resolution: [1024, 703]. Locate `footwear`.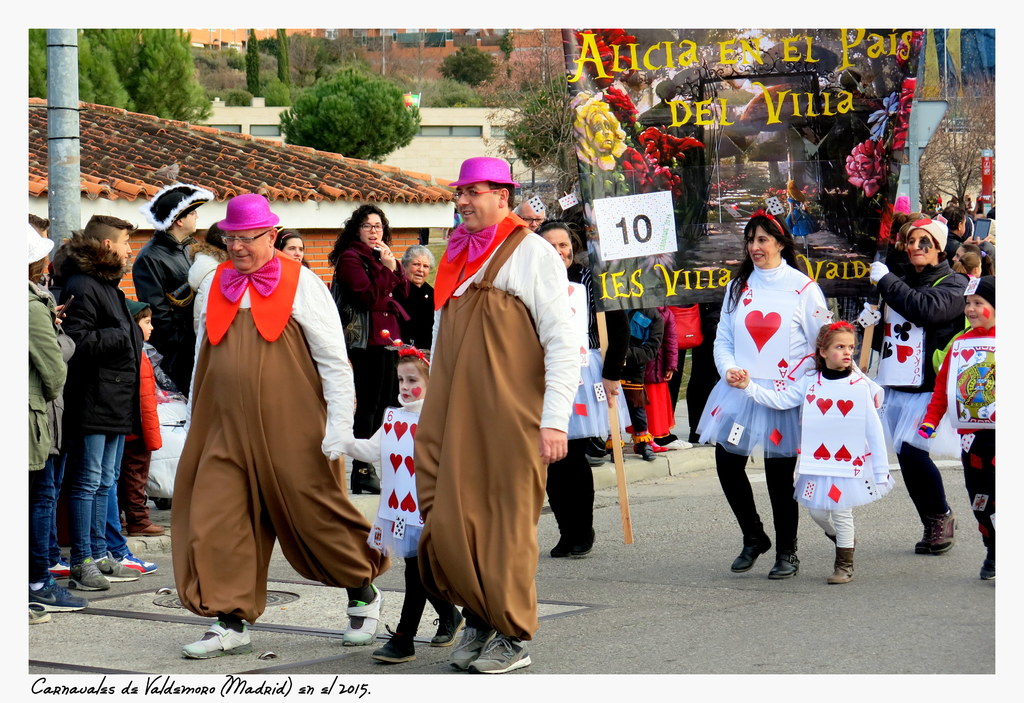
45, 555, 72, 574.
